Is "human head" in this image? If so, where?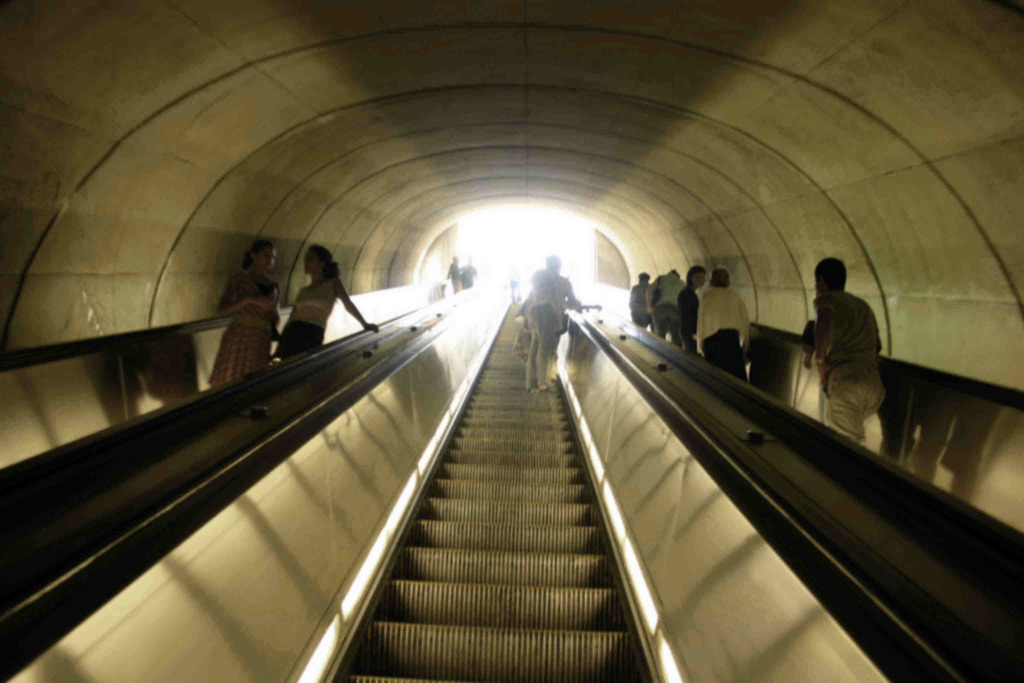
Yes, at crop(545, 254, 561, 273).
